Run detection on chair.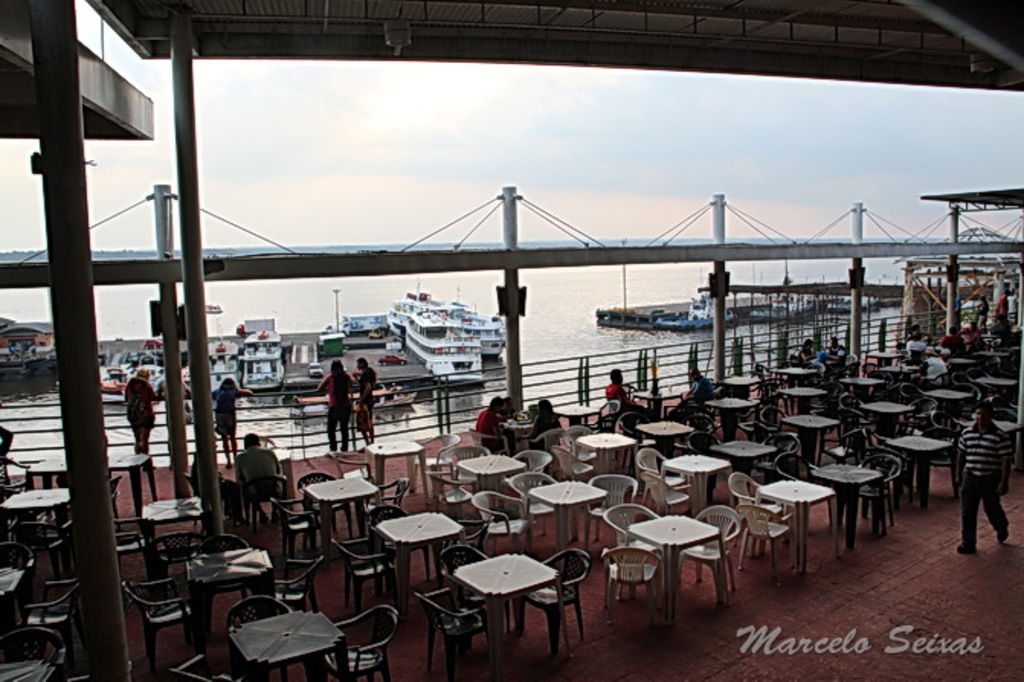
Result: box(298, 471, 351, 536).
